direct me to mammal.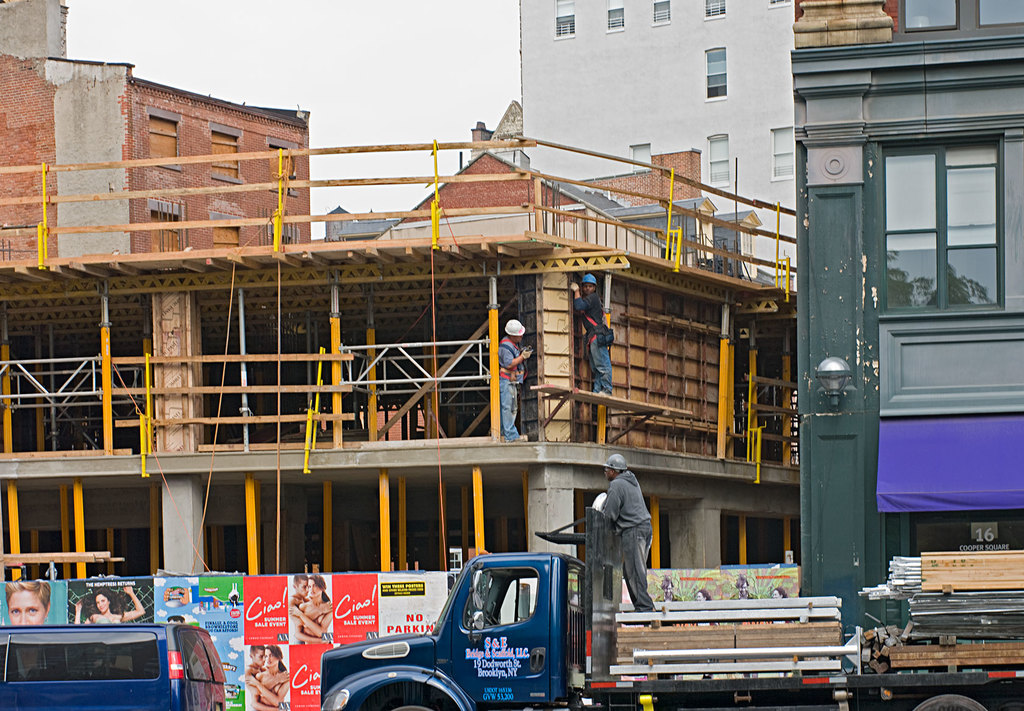
Direction: pyautogui.locateOnScreen(286, 576, 332, 644).
